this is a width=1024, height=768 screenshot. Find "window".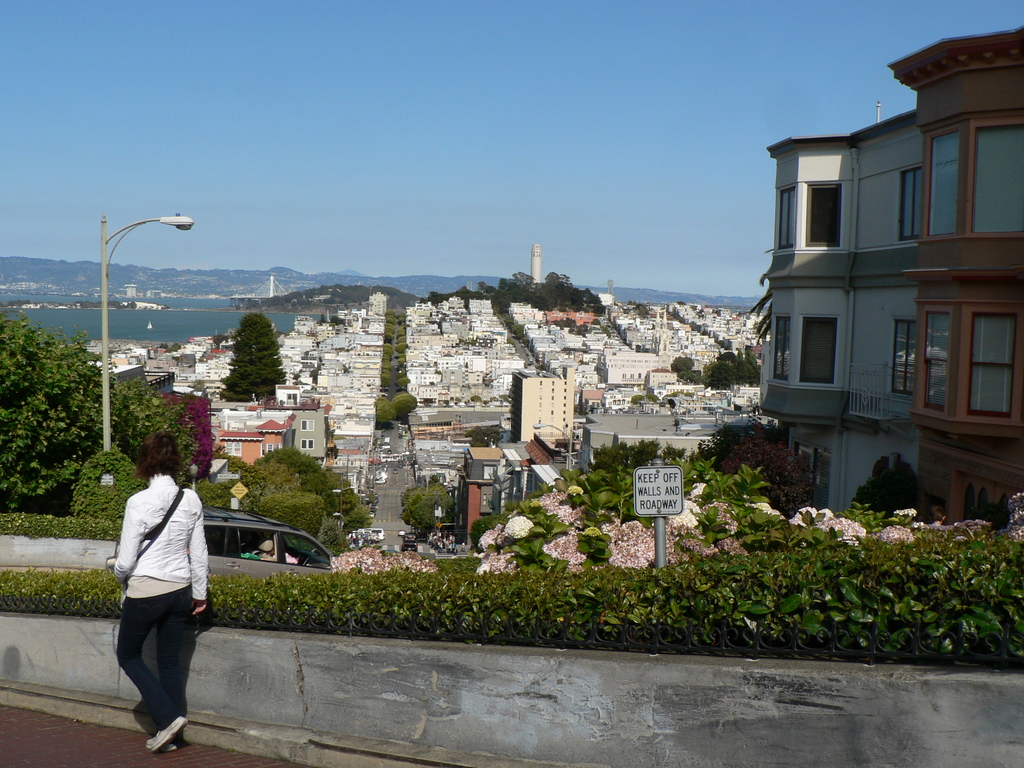
Bounding box: {"x1": 924, "y1": 135, "x2": 961, "y2": 234}.
